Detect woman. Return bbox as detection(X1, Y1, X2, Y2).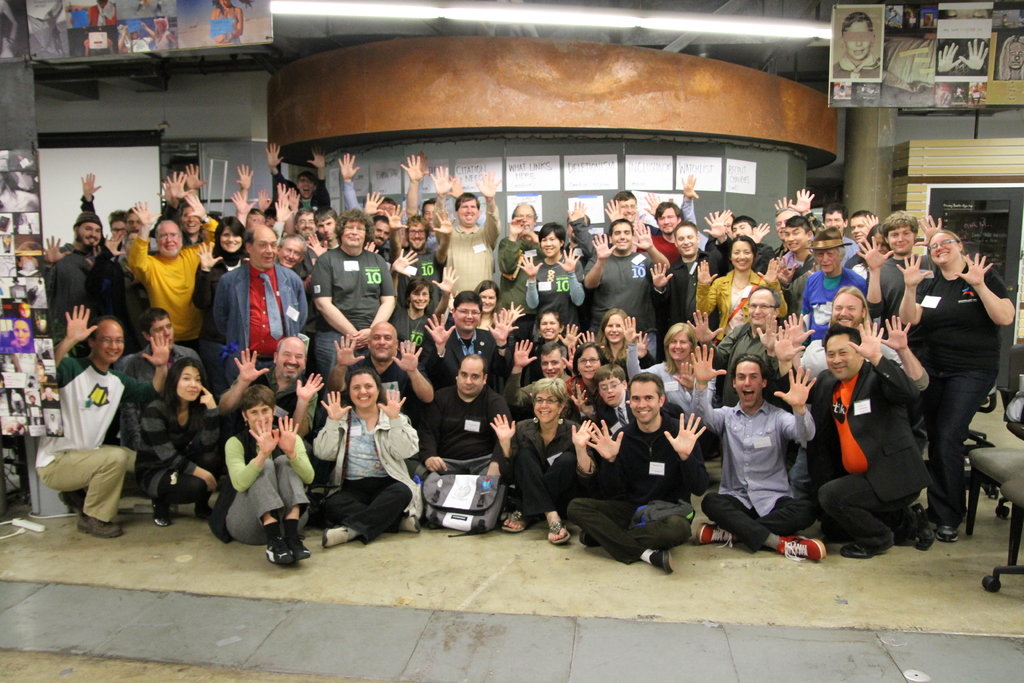
detection(143, 358, 219, 527).
